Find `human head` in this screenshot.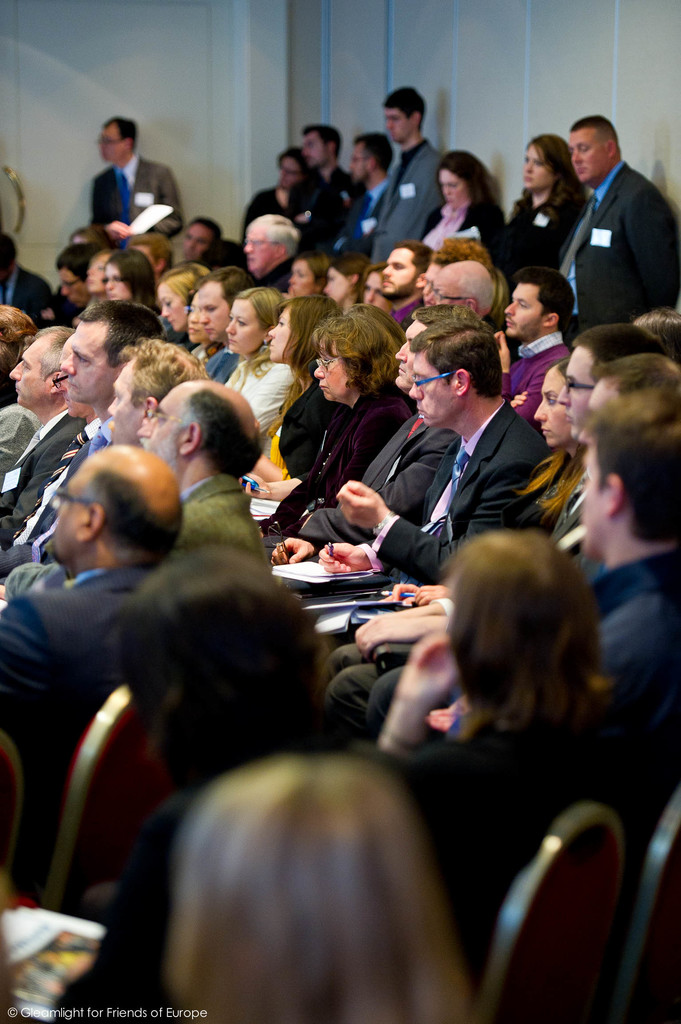
The bounding box for `human head` is detection(502, 270, 574, 342).
